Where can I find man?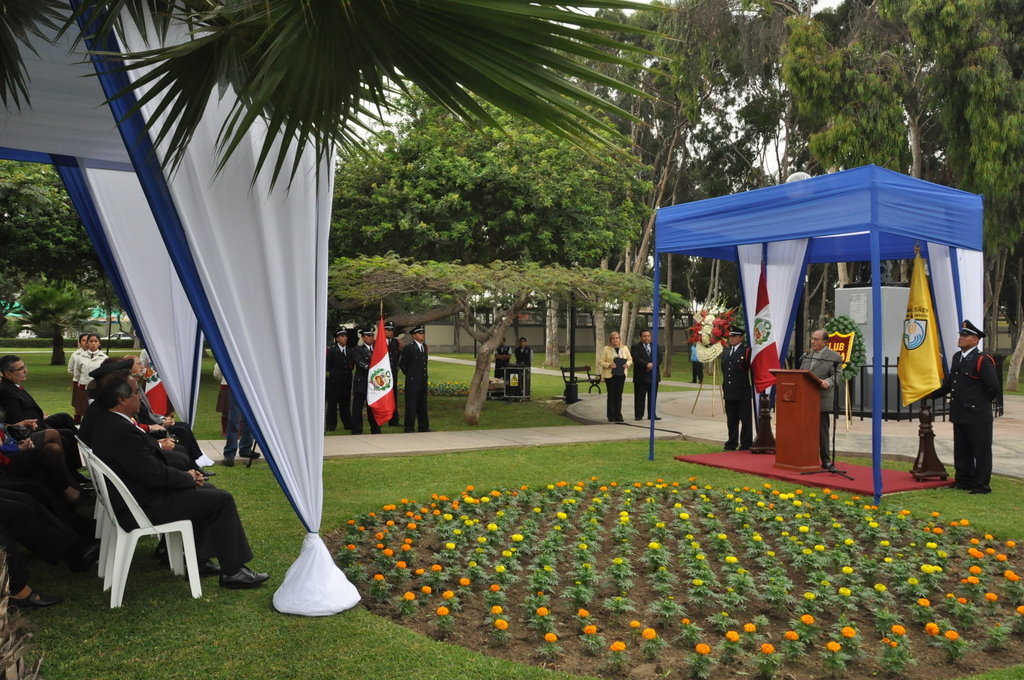
You can find it at detection(495, 344, 511, 388).
